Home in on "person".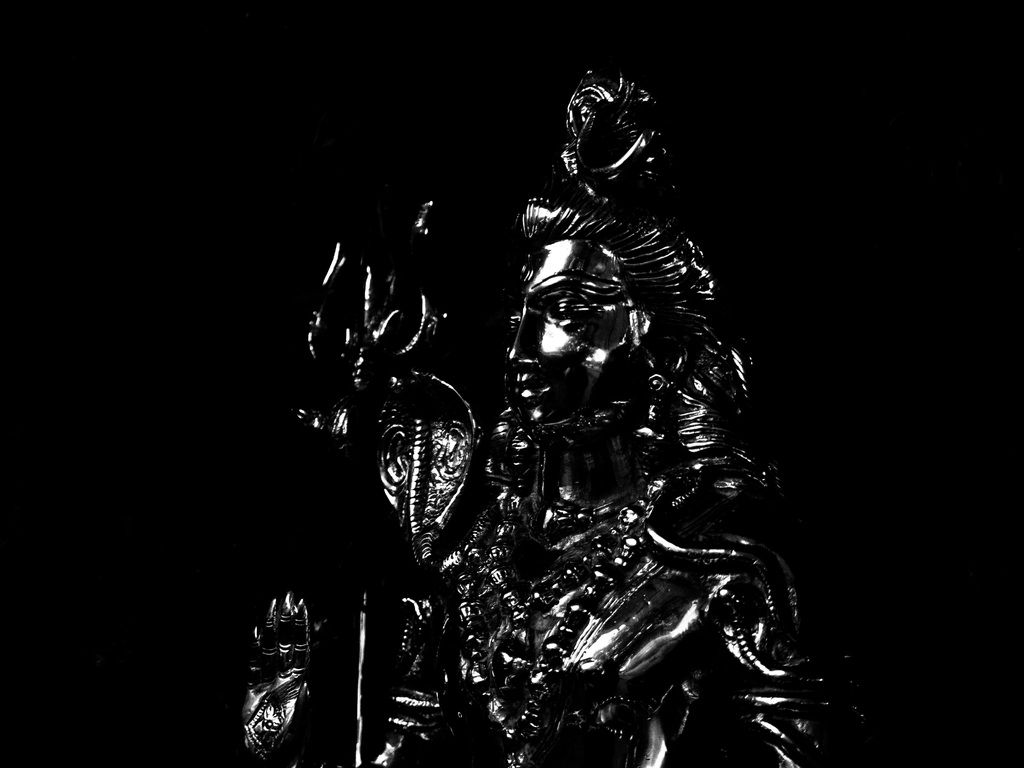
Homed in at l=339, t=61, r=794, b=767.
